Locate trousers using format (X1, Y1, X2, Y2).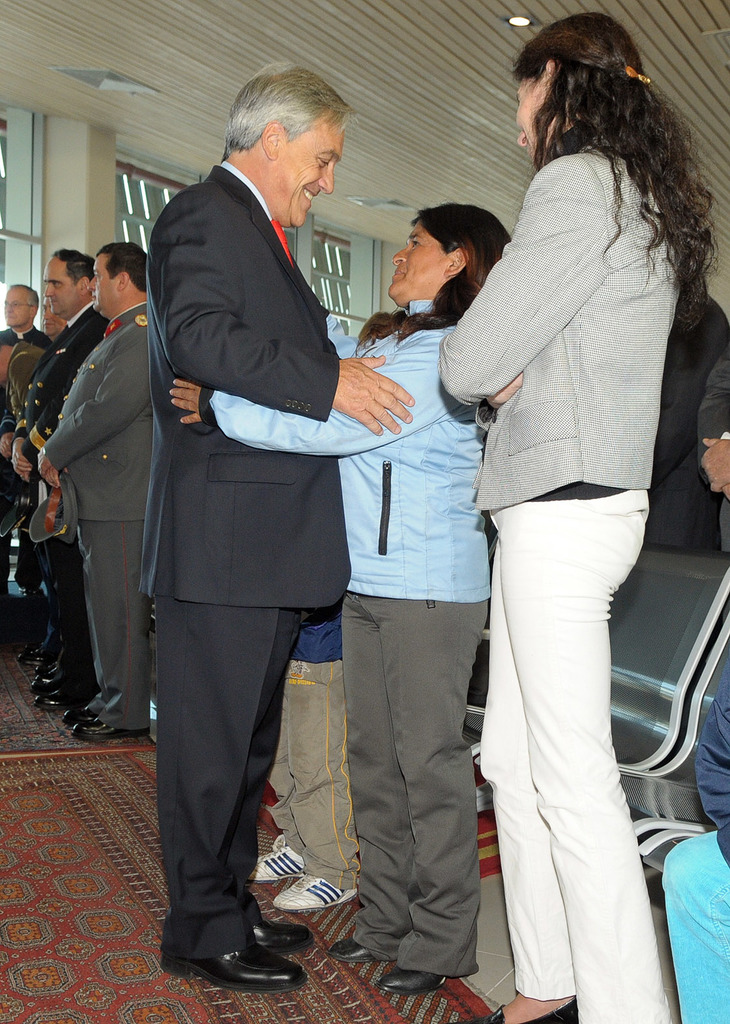
(474, 480, 672, 1019).
